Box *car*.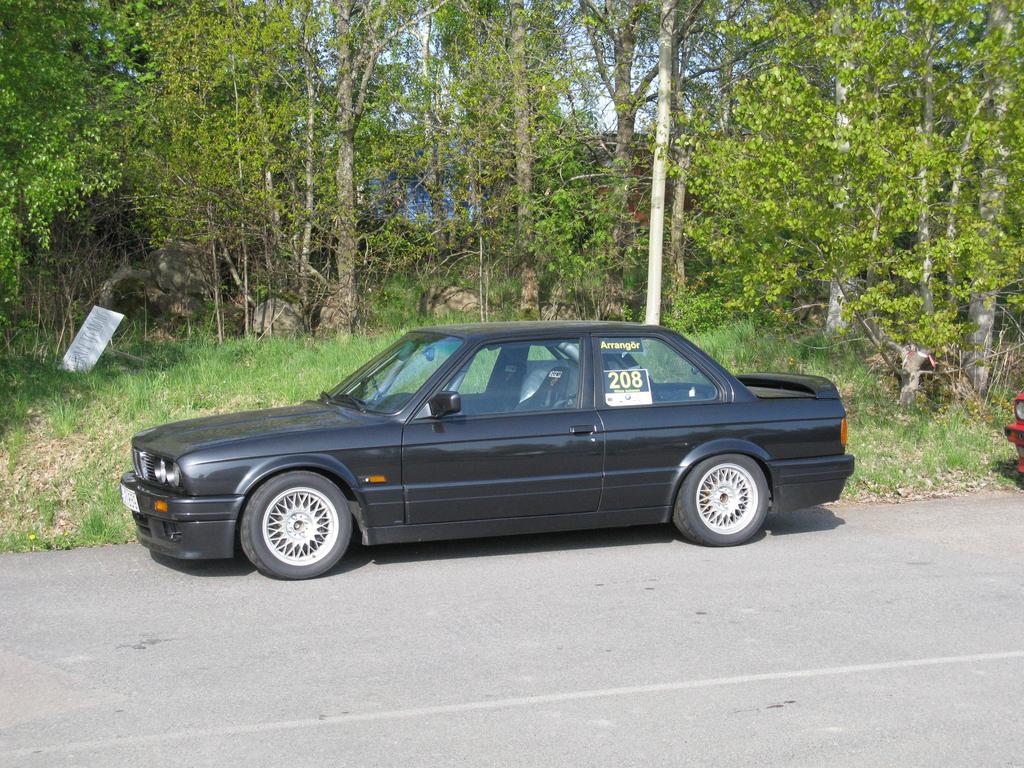
113,314,856,579.
